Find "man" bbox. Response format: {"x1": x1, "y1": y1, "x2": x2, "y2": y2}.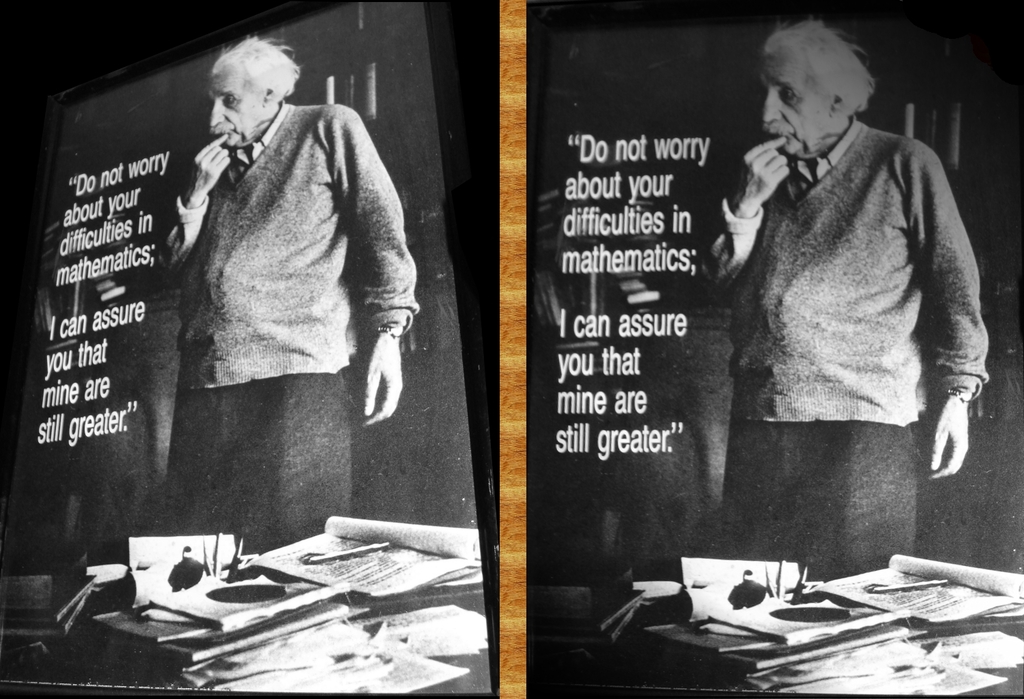
{"x1": 696, "y1": 29, "x2": 975, "y2": 578}.
